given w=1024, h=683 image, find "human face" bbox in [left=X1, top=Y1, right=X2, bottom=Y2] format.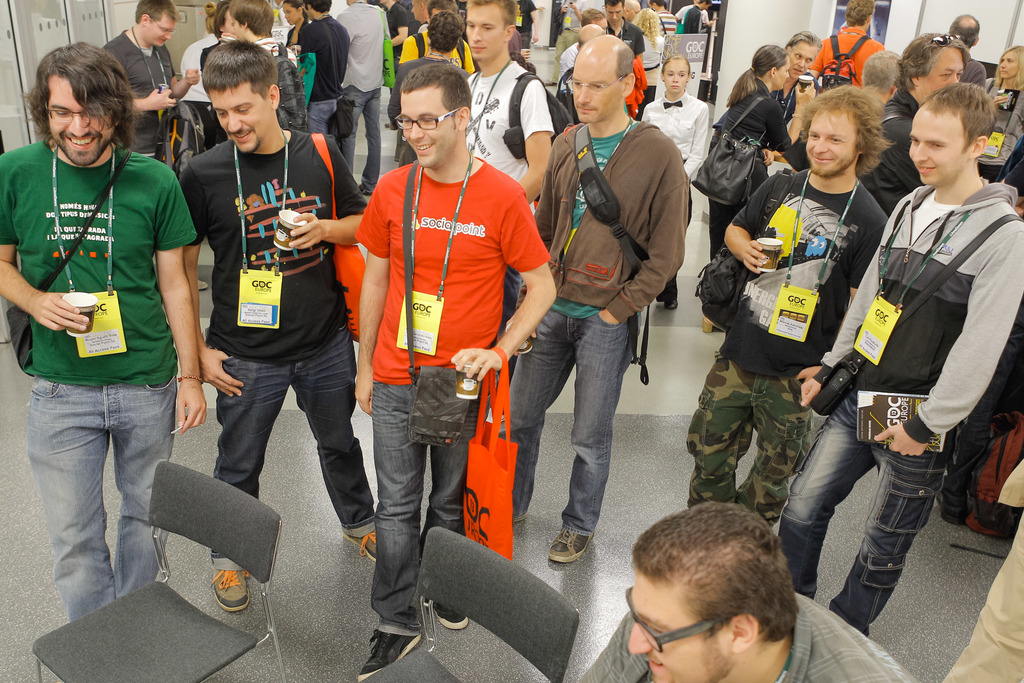
[left=788, top=43, right=820, bottom=79].
